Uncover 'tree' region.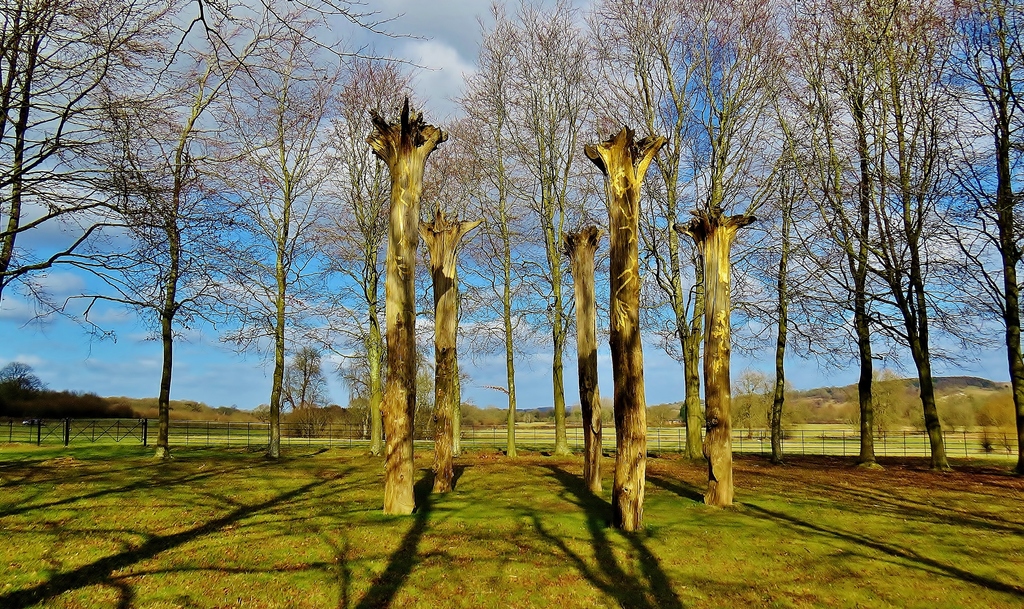
Uncovered: crop(284, 337, 333, 433).
